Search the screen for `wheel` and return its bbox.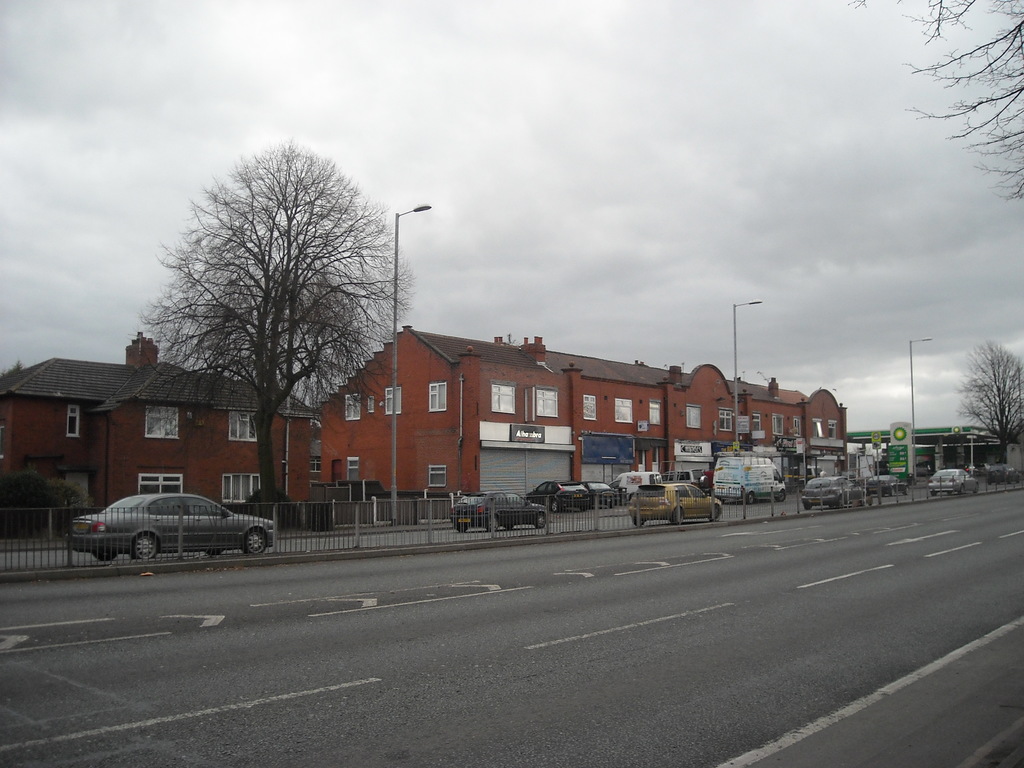
Found: box(536, 513, 545, 527).
